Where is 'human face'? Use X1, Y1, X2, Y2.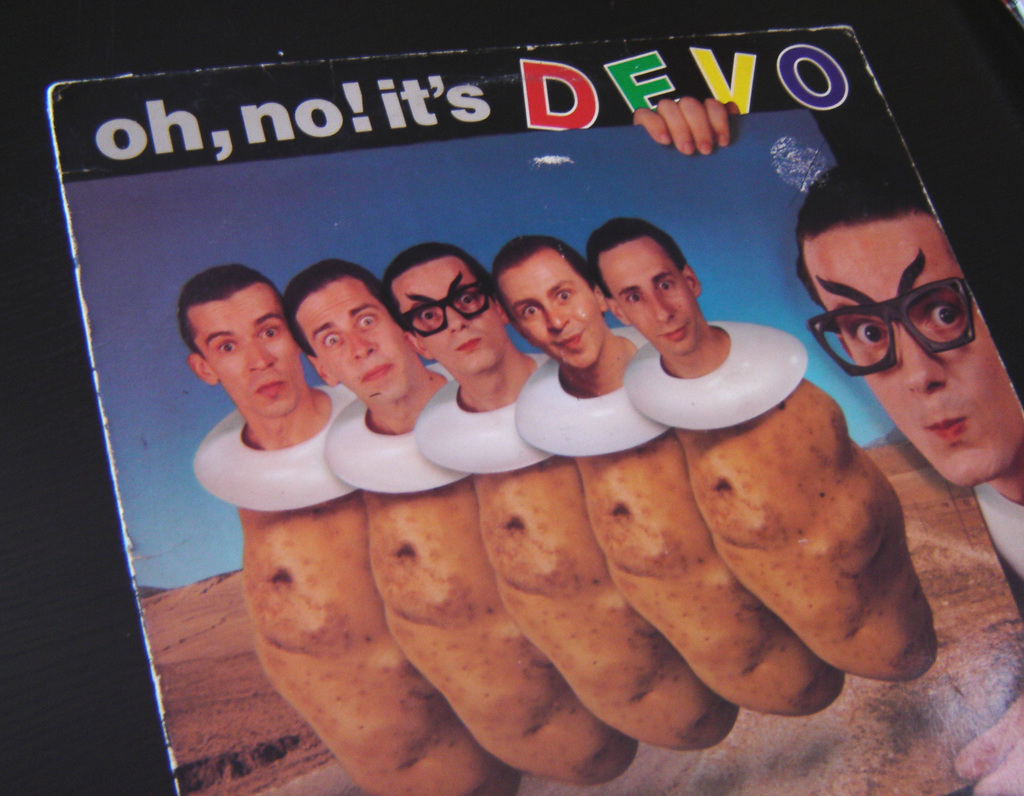
401, 253, 506, 369.
